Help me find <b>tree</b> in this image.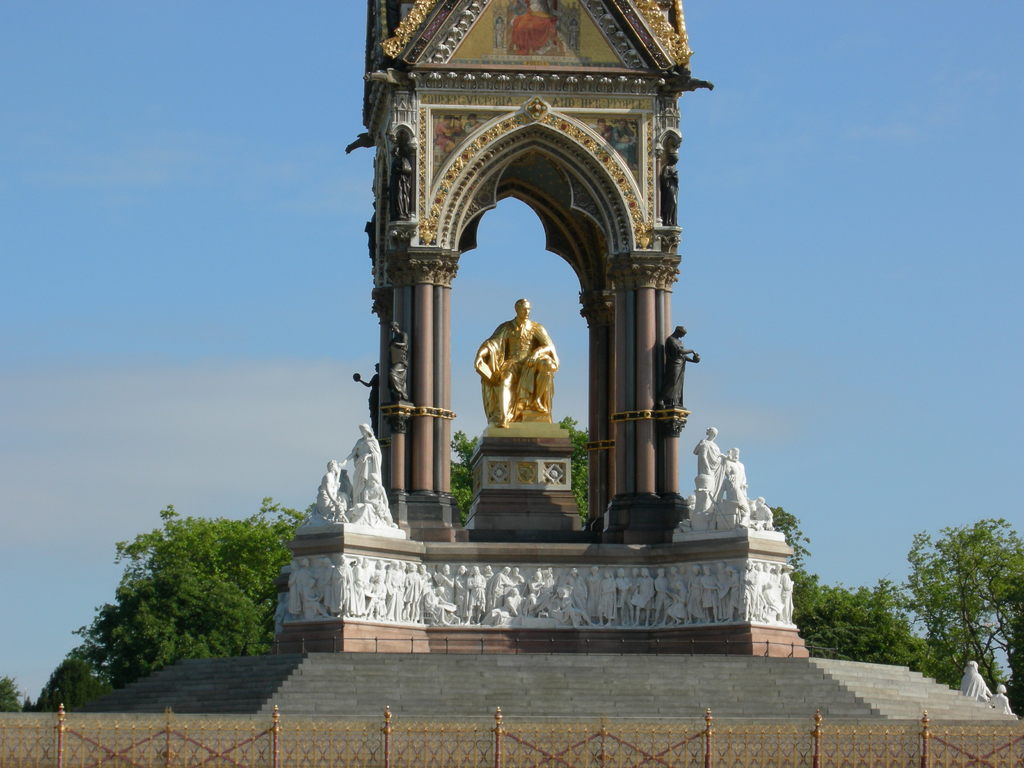
Found it: x1=789, y1=584, x2=932, y2=664.
